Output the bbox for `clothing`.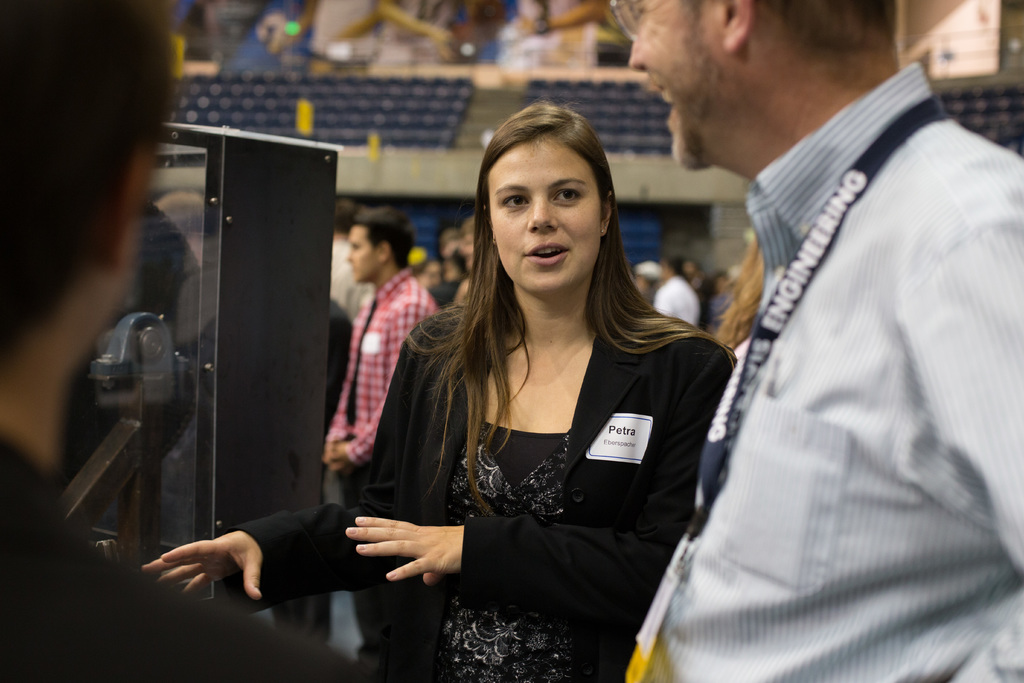
crop(659, 269, 699, 323).
